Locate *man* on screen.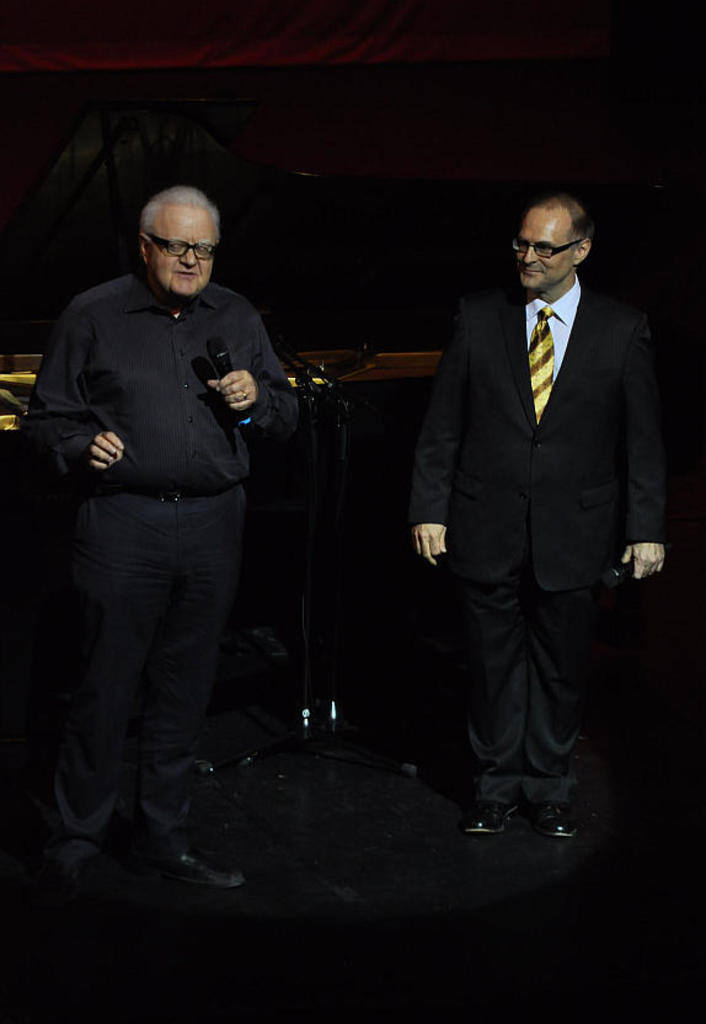
On screen at {"left": 37, "top": 165, "right": 303, "bottom": 868}.
